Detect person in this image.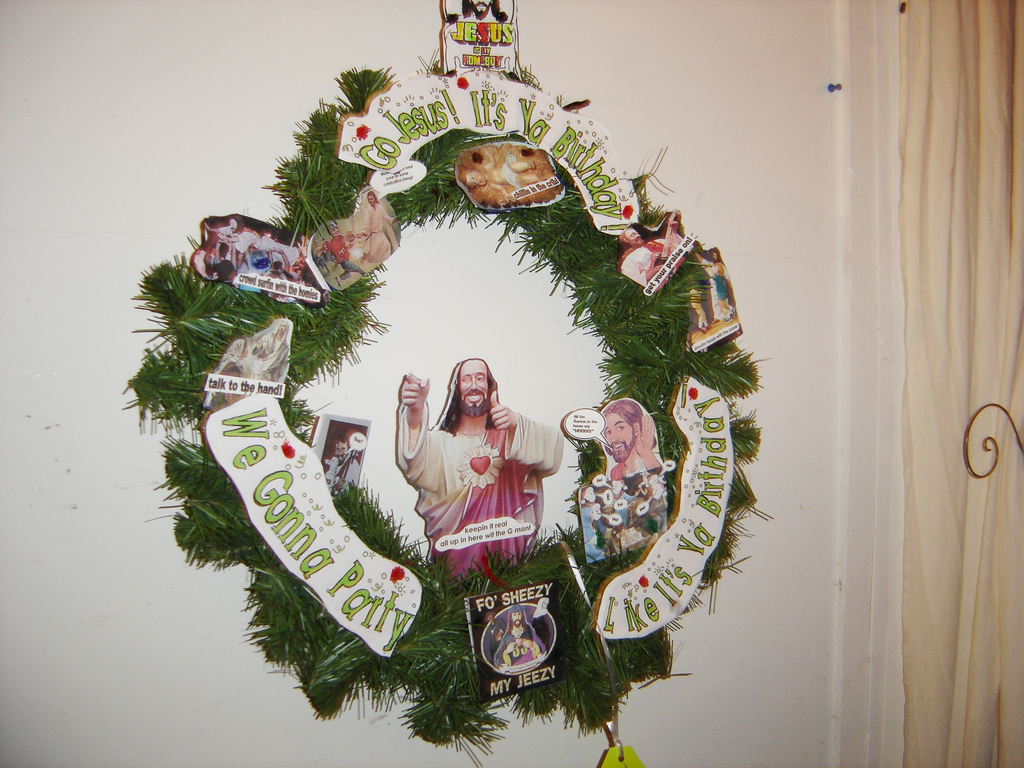
Detection: box=[332, 223, 369, 289].
